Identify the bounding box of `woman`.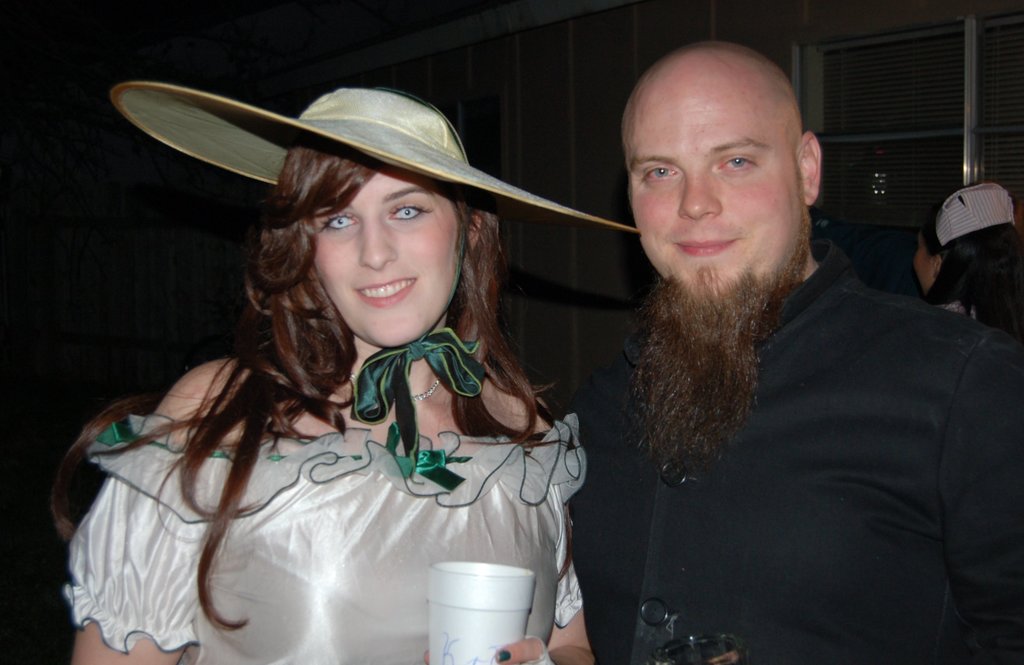
x1=66, y1=126, x2=625, y2=664.
